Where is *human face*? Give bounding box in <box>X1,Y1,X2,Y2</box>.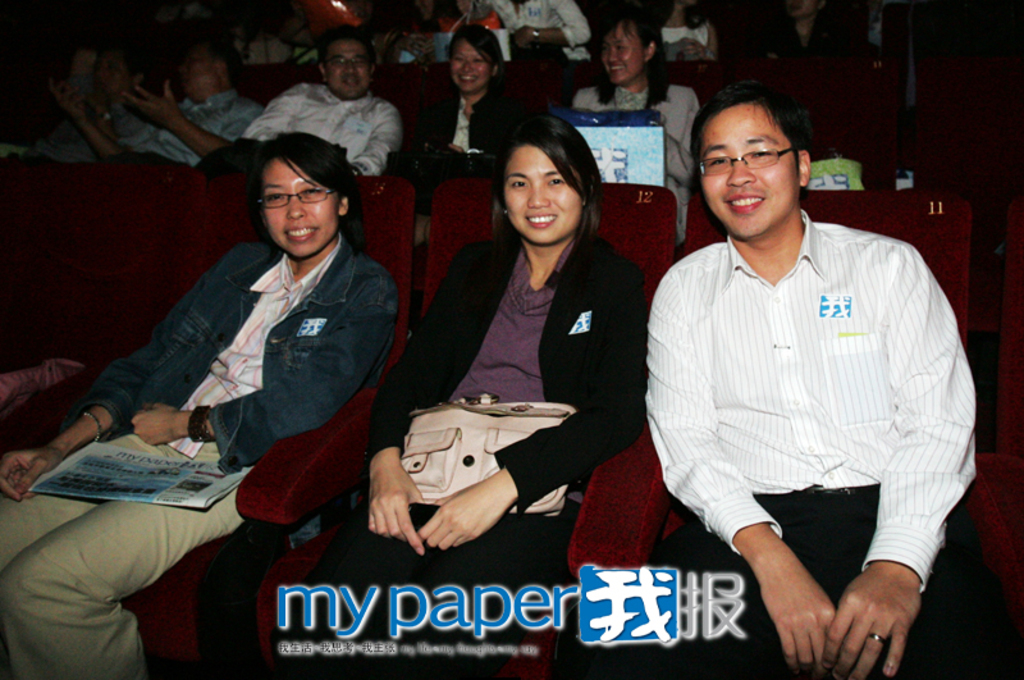
<box>253,152,339,260</box>.
